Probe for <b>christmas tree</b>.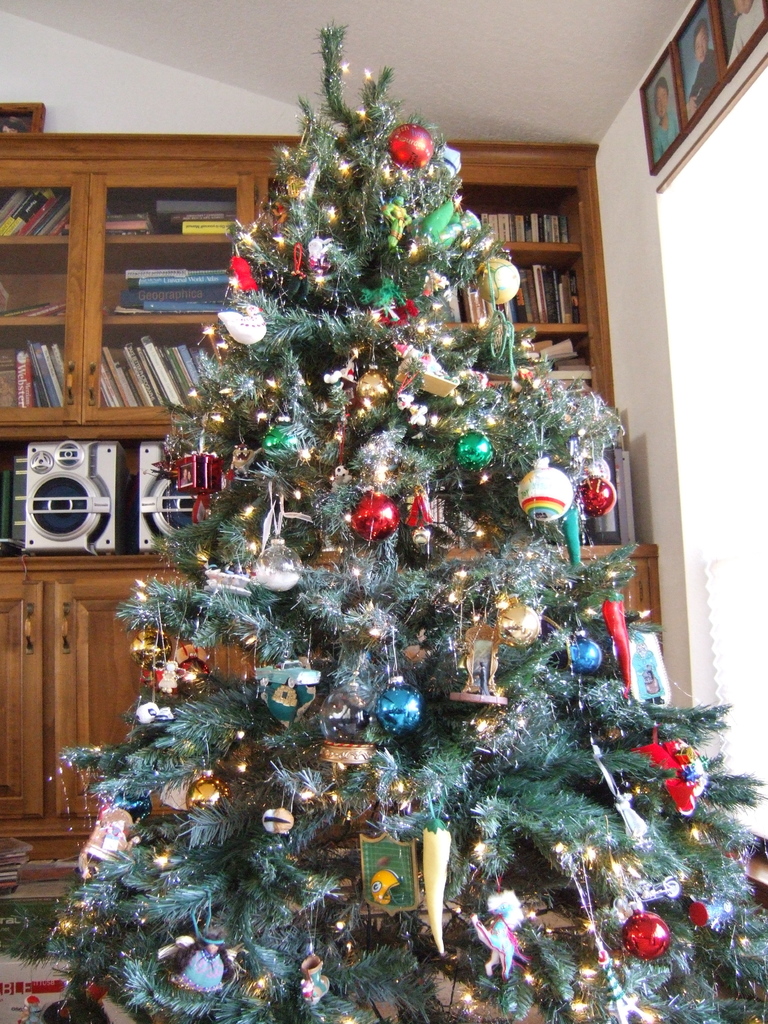
Probe result: 38,13,767,1023.
